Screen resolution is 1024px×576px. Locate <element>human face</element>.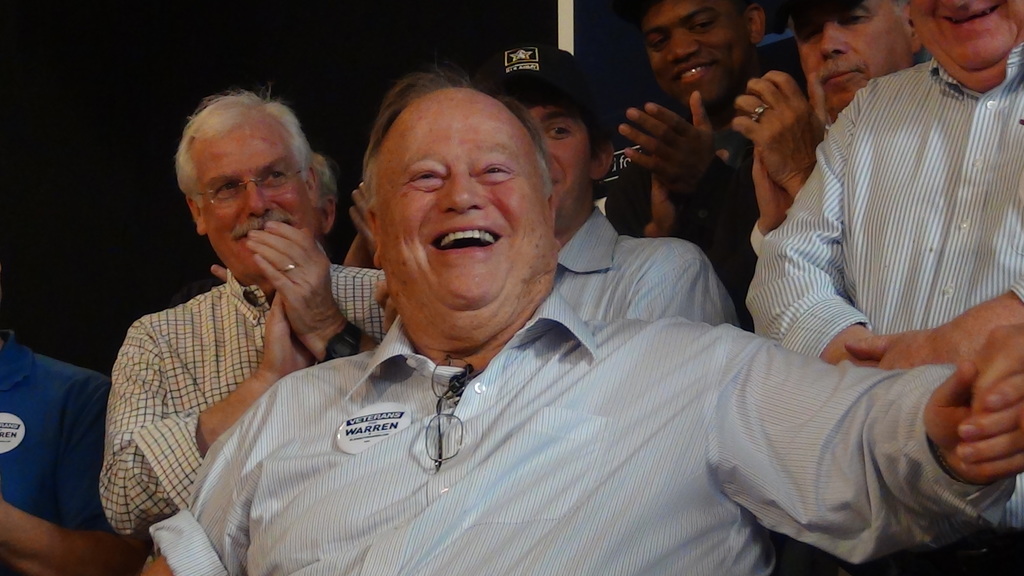
(374, 87, 545, 301).
